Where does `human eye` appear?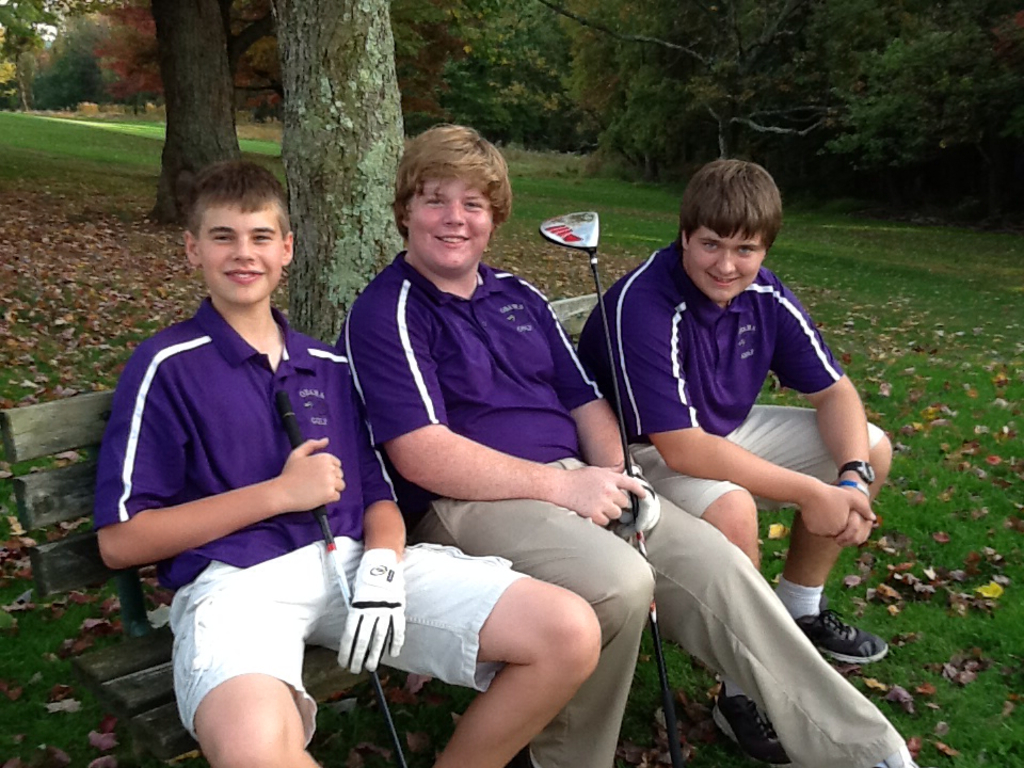
Appears at locate(210, 233, 237, 244).
